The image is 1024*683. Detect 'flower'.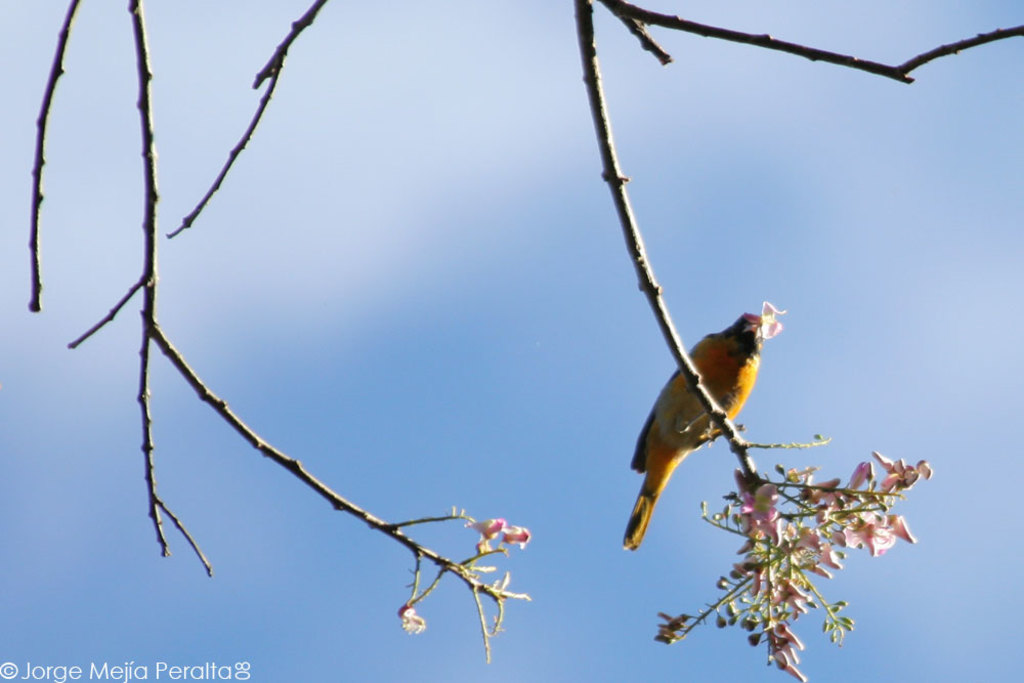
Detection: 396, 593, 426, 633.
